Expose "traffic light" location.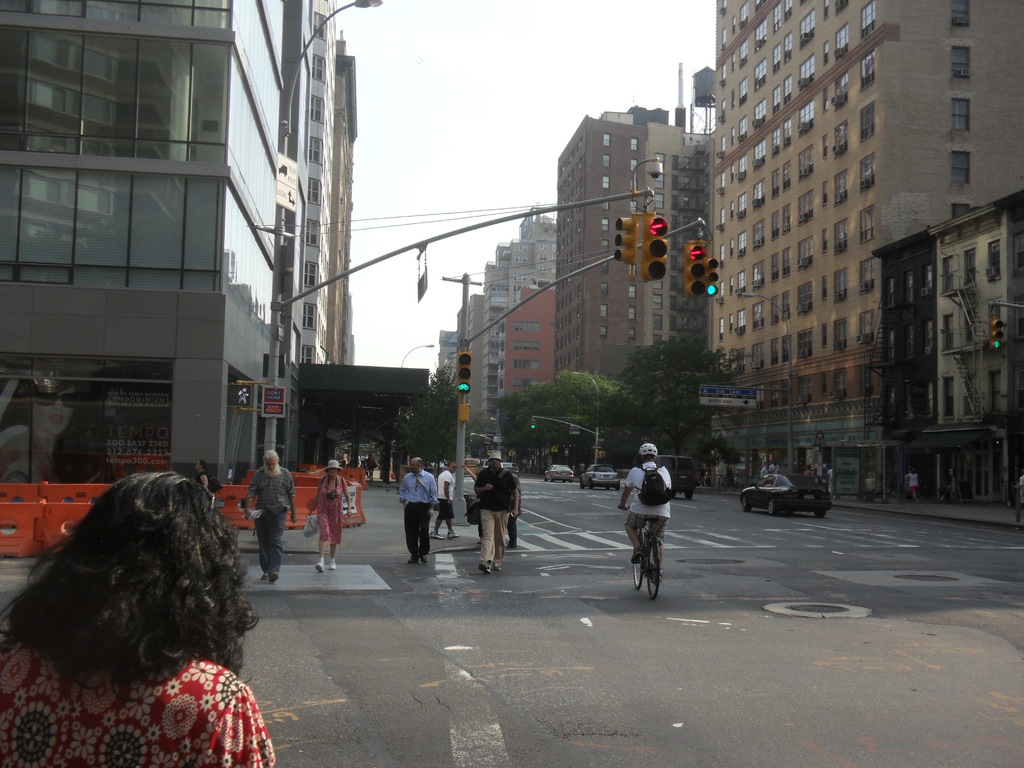
Exposed at x1=460 y1=402 x2=469 y2=423.
